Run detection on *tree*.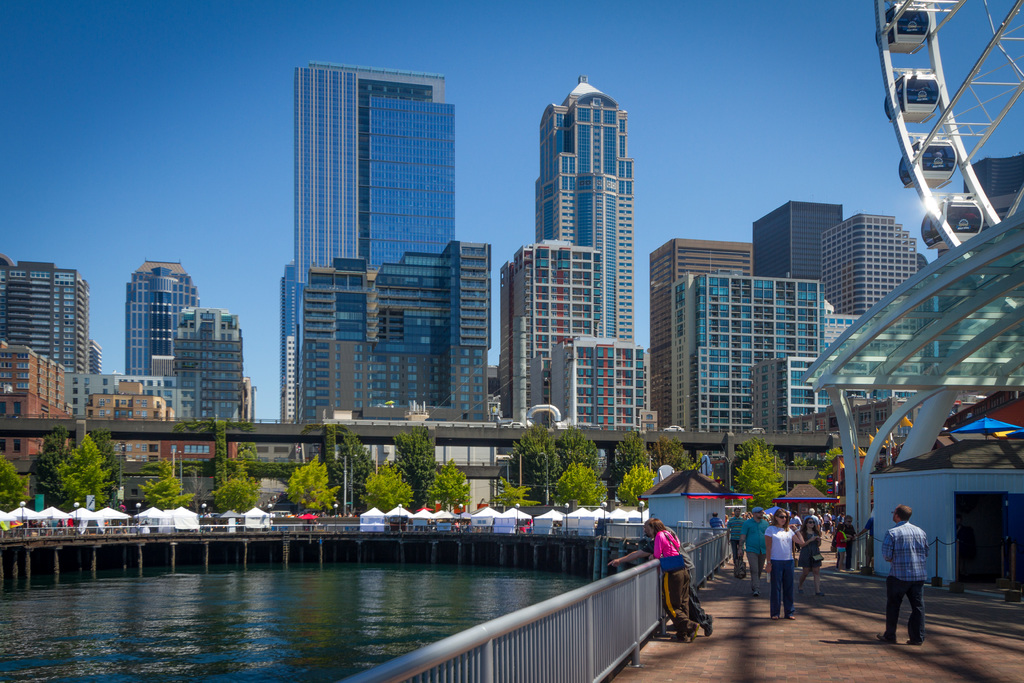
Result: bbox(616, 460, 664, 514).
